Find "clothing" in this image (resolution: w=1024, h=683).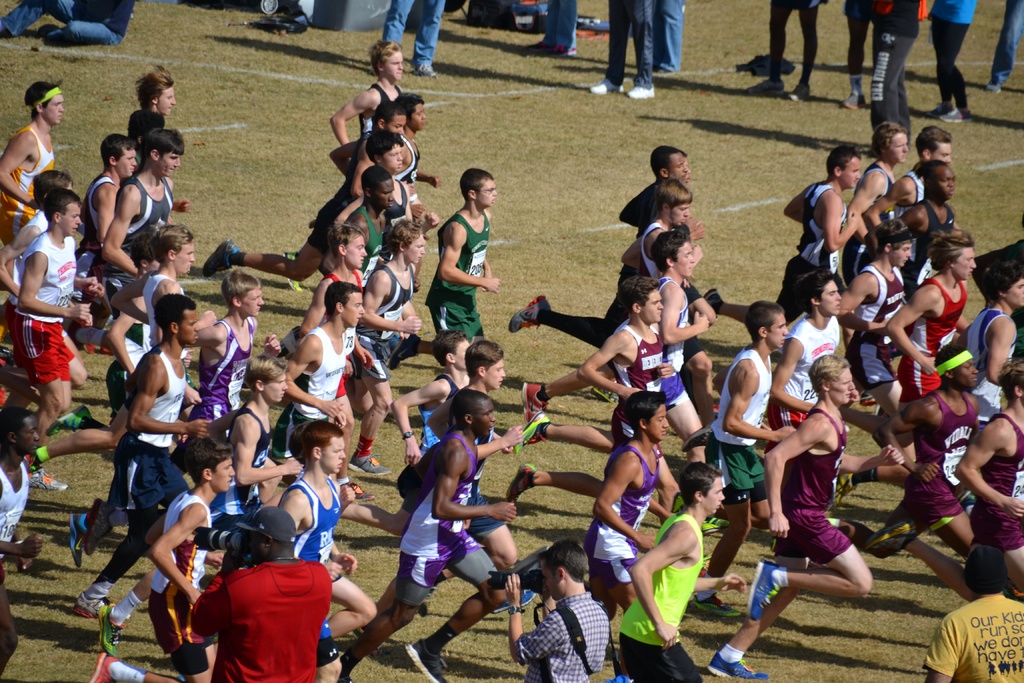
locate(927, 595, 1023, 682).
